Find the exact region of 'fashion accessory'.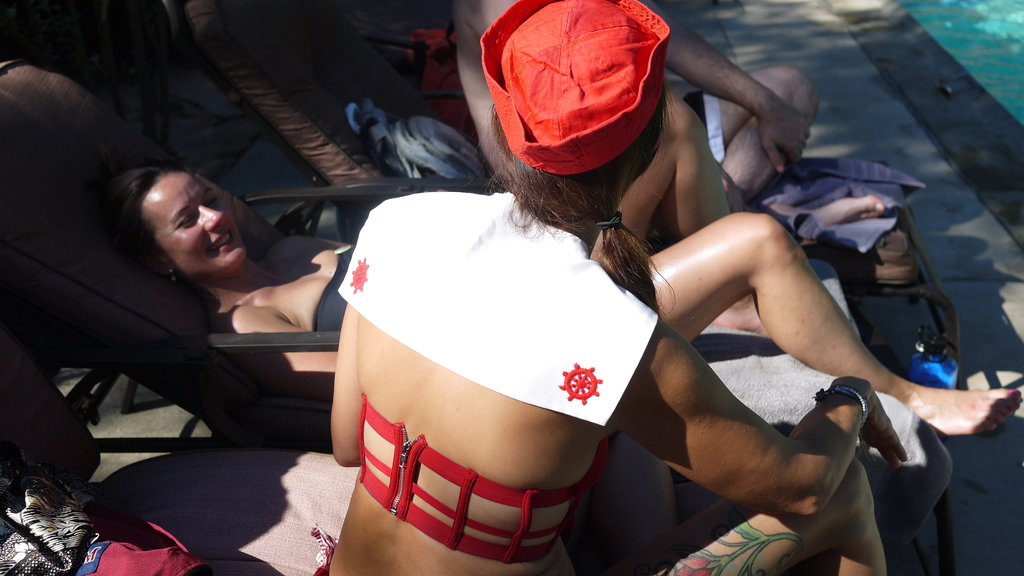
Exact region: 471/0/671/181.
